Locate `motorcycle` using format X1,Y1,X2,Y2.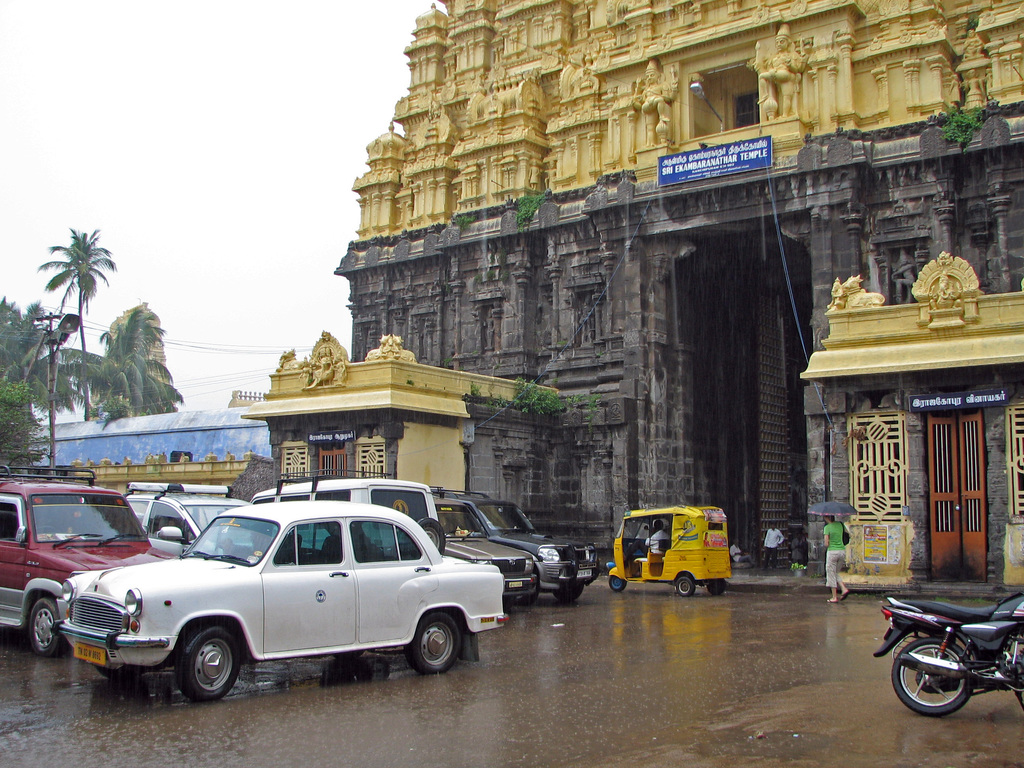
878,581,1012,724.
